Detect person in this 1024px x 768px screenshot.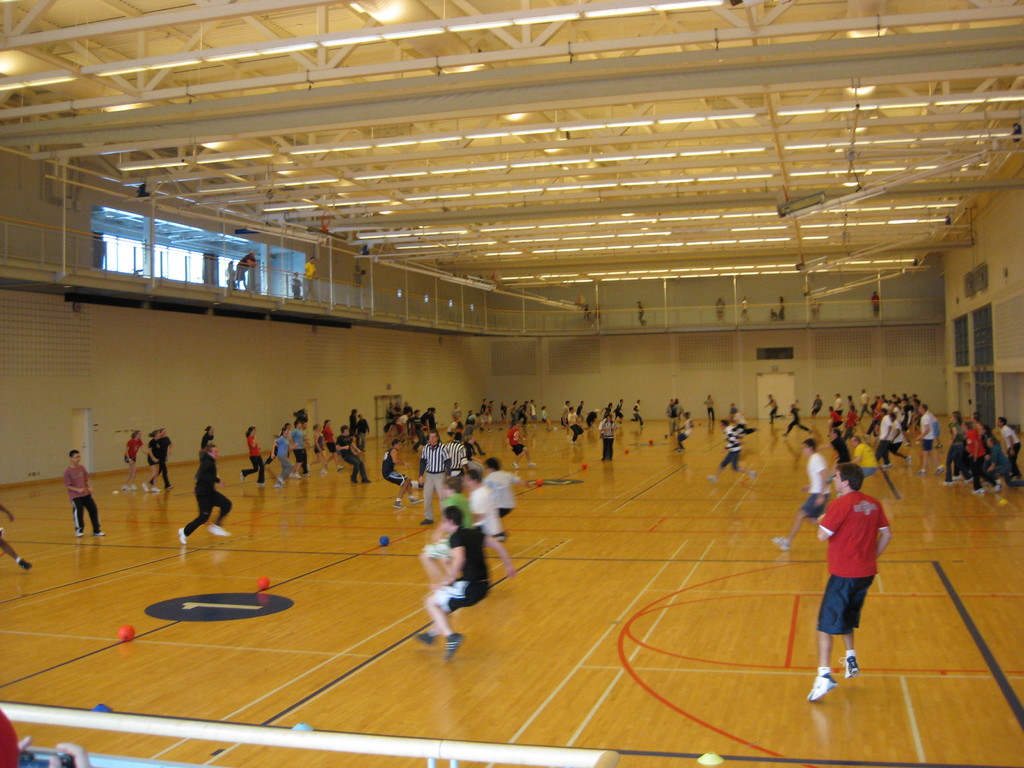
Detection: box=[358, 415, 372, 451].
